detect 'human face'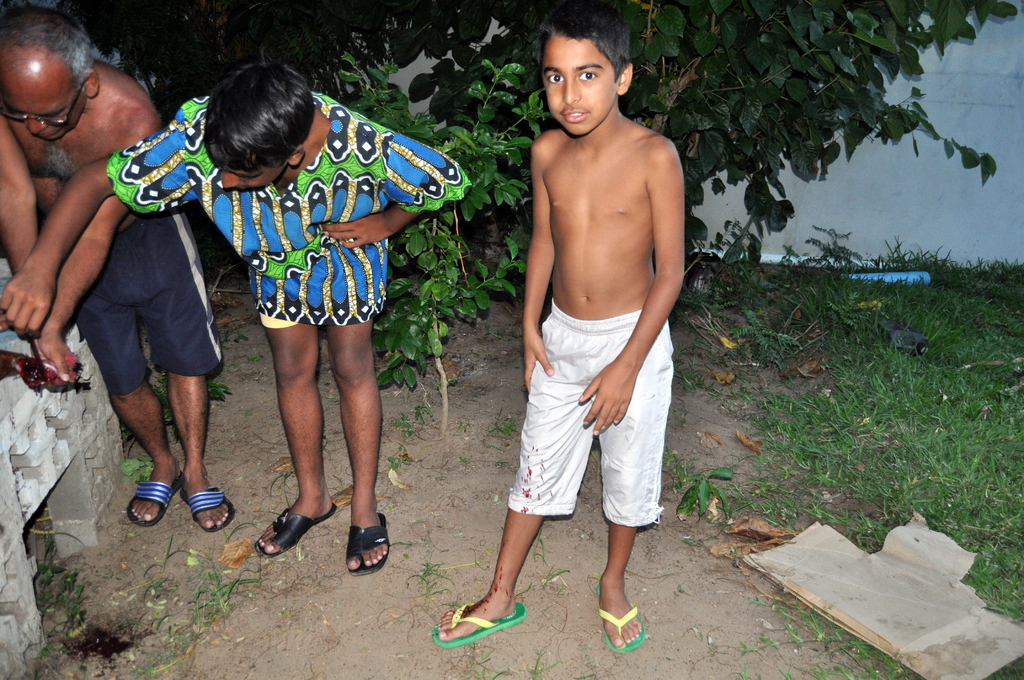
[x1=220, y1=166, x2=287, y2=193]
